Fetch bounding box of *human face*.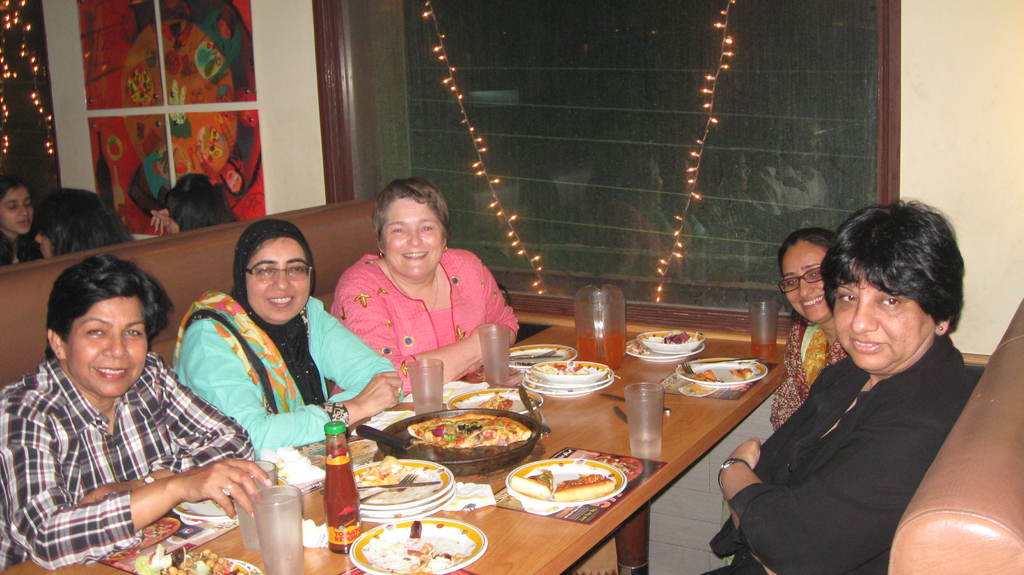
Bbox: <bbox>63, 291, 148, 403</bbox>.
